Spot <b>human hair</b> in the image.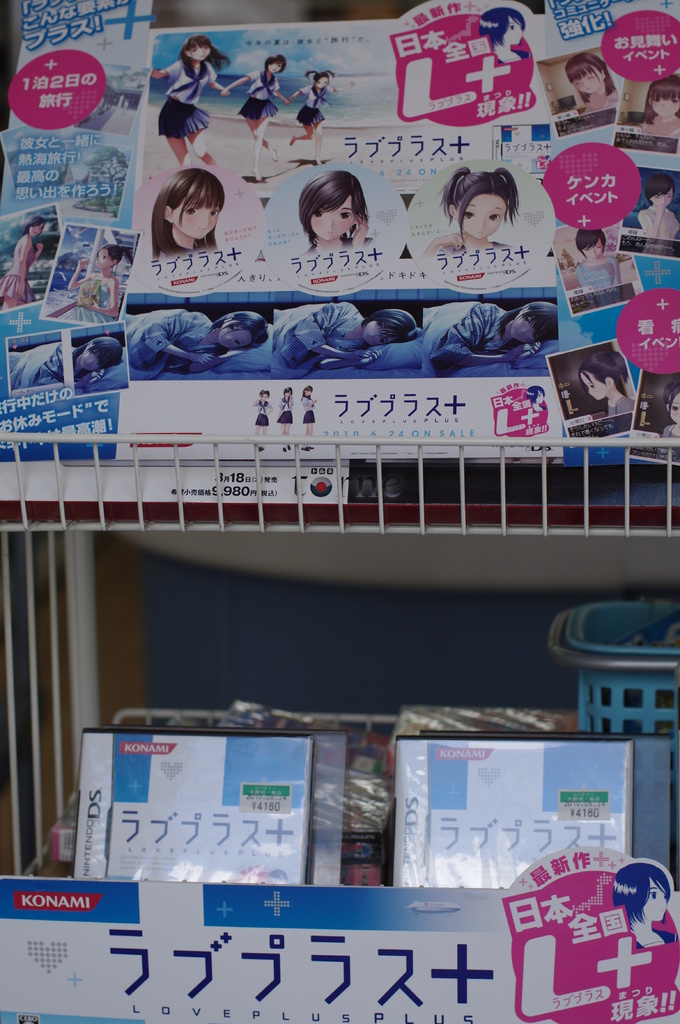
<b>human hair</b> found at <bbox>301, 179, 371, 244</bbox>.
